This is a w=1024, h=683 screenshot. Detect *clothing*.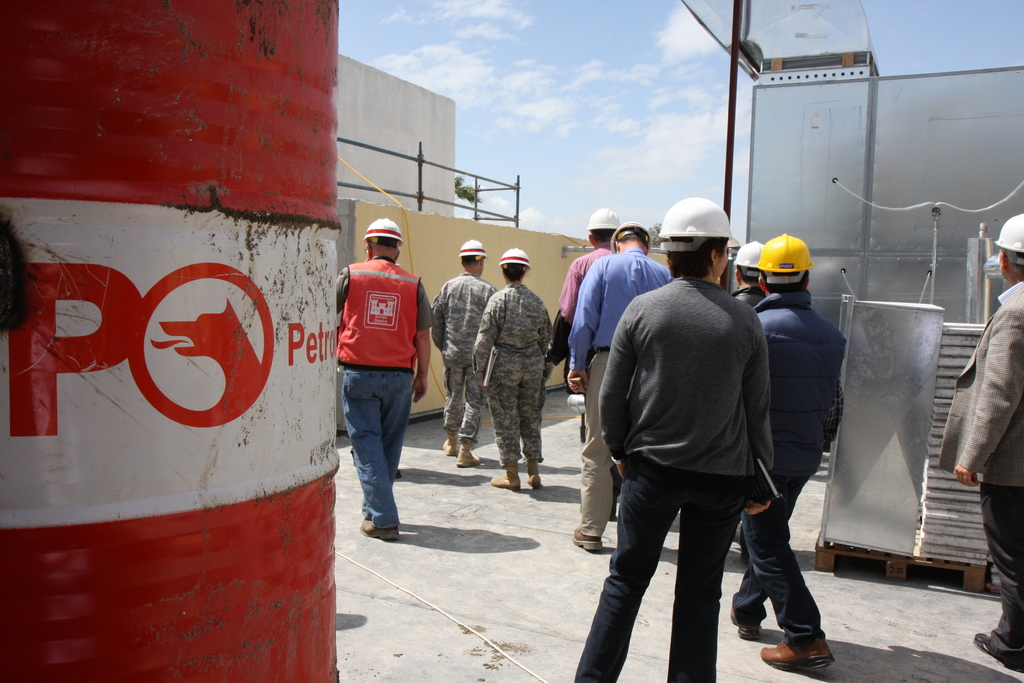
{"x1": 730, "y1": 284, "x2": 765, "y2": 307}.
